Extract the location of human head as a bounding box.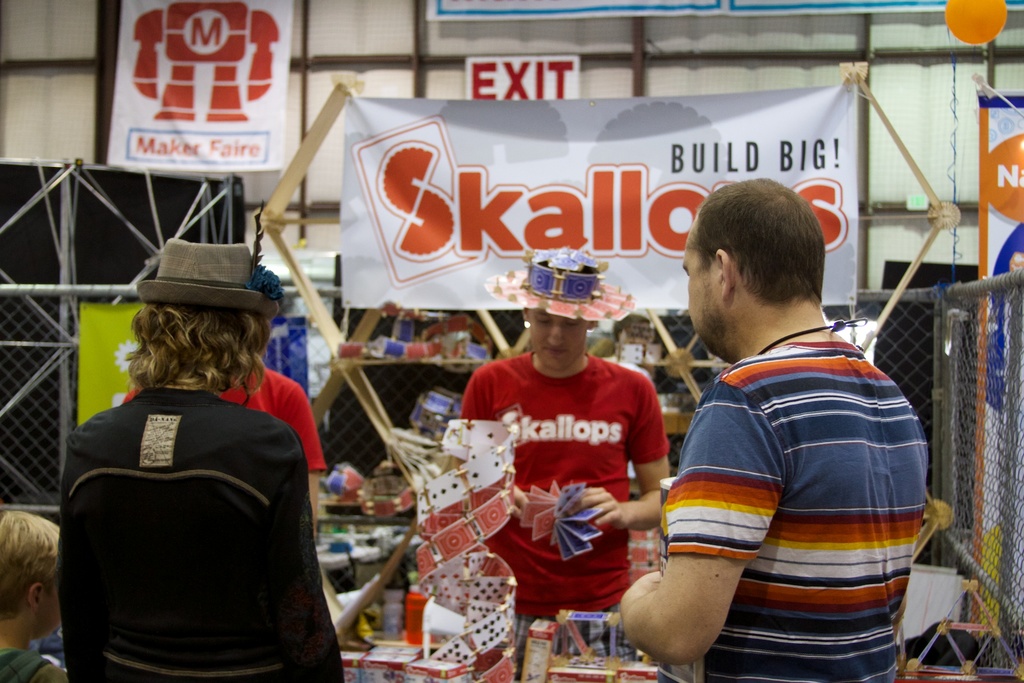
locate(522, 252, 597, 368).
